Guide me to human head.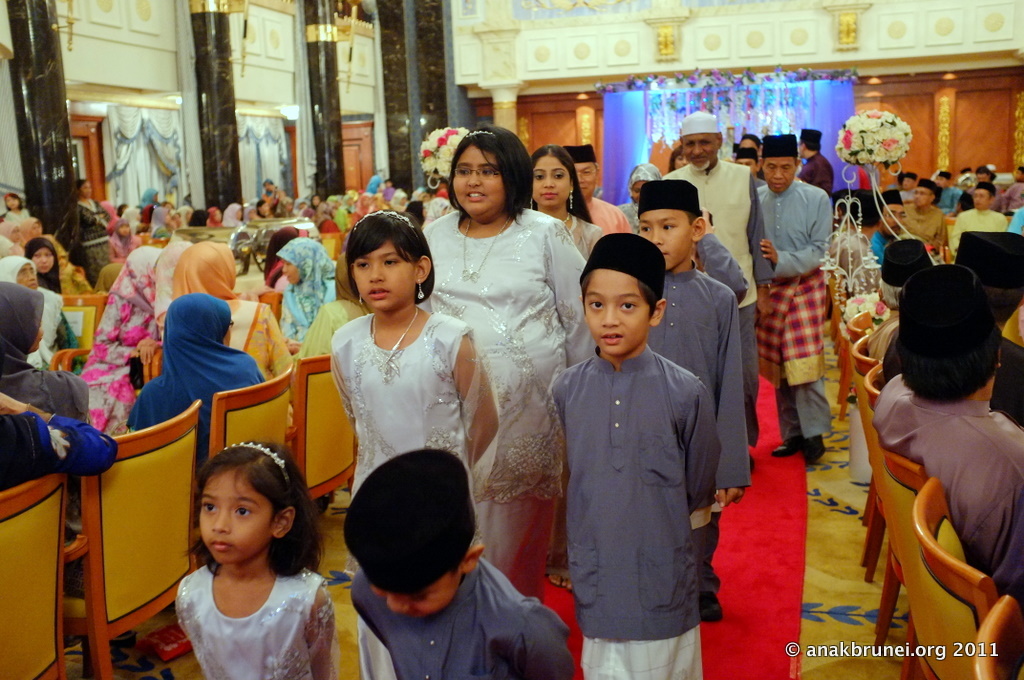
Guidance: 563 140 601 199.
